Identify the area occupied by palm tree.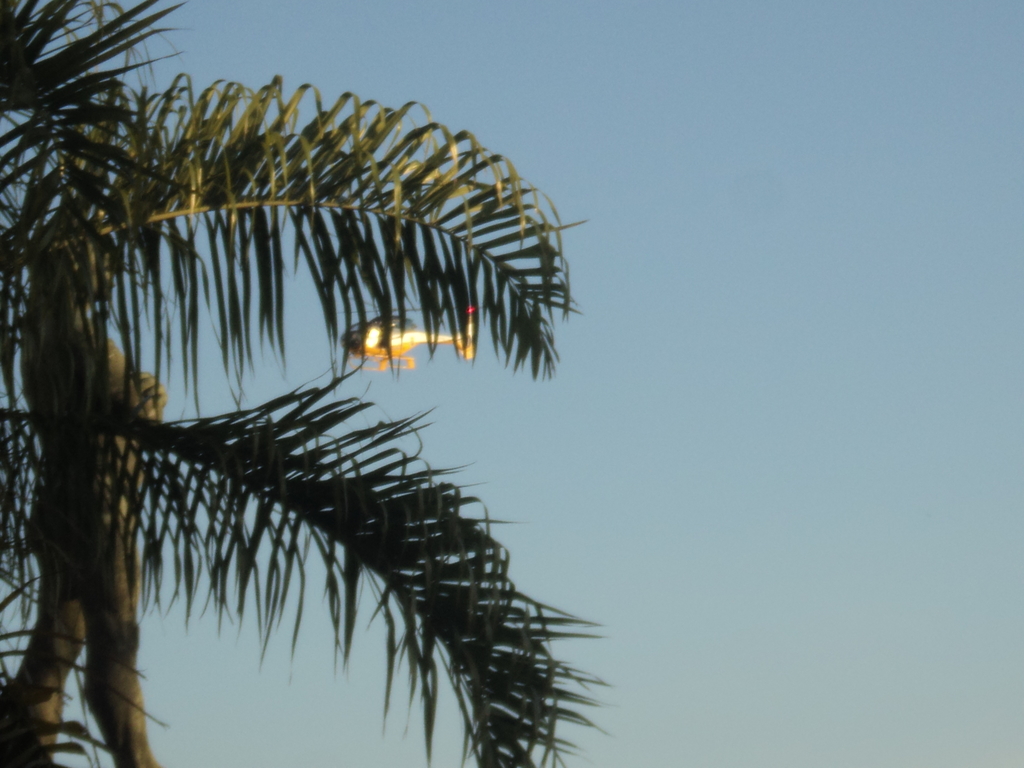
Area: (0,0,611,767).
